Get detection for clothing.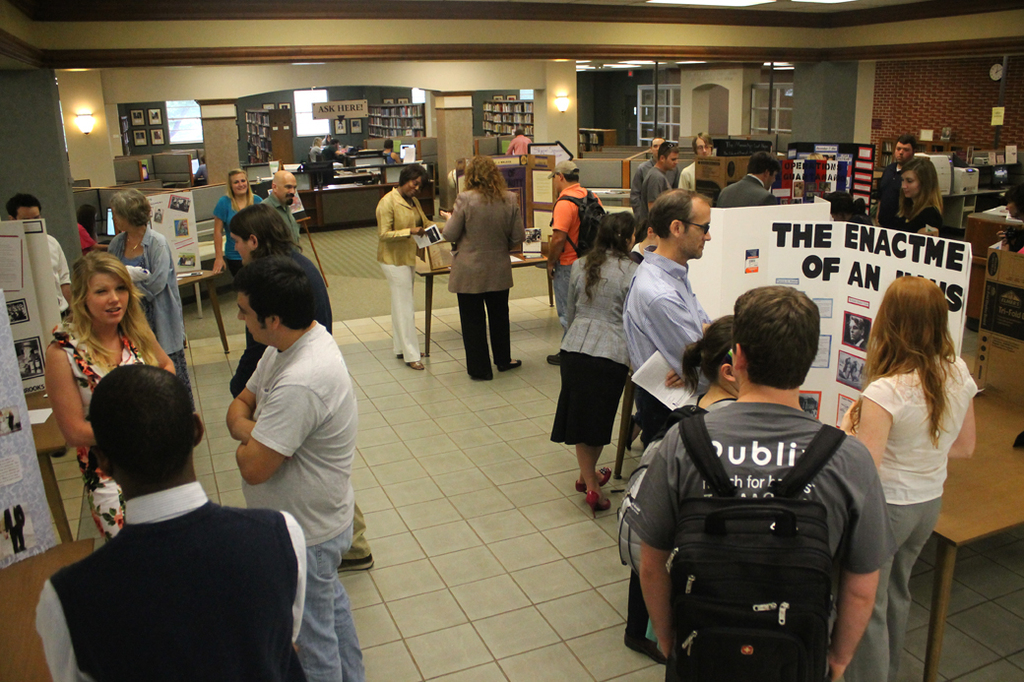
Detection: locate(230, 242, 377, 557).
